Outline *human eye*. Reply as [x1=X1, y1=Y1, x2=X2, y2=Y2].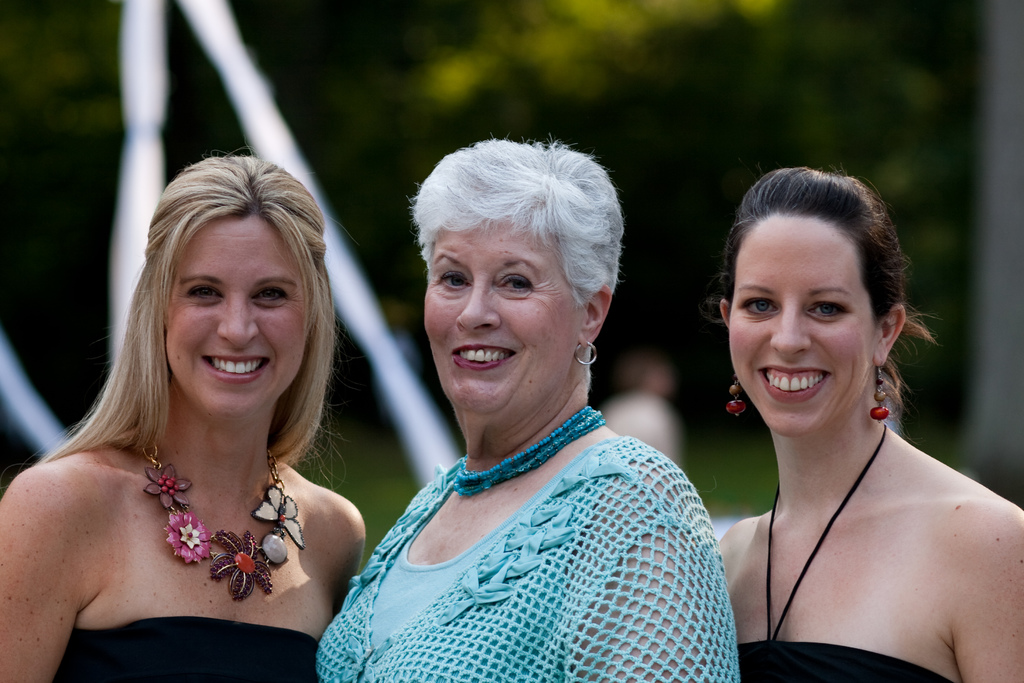
[x1=808, y1=296, x2=845, y2=321].
